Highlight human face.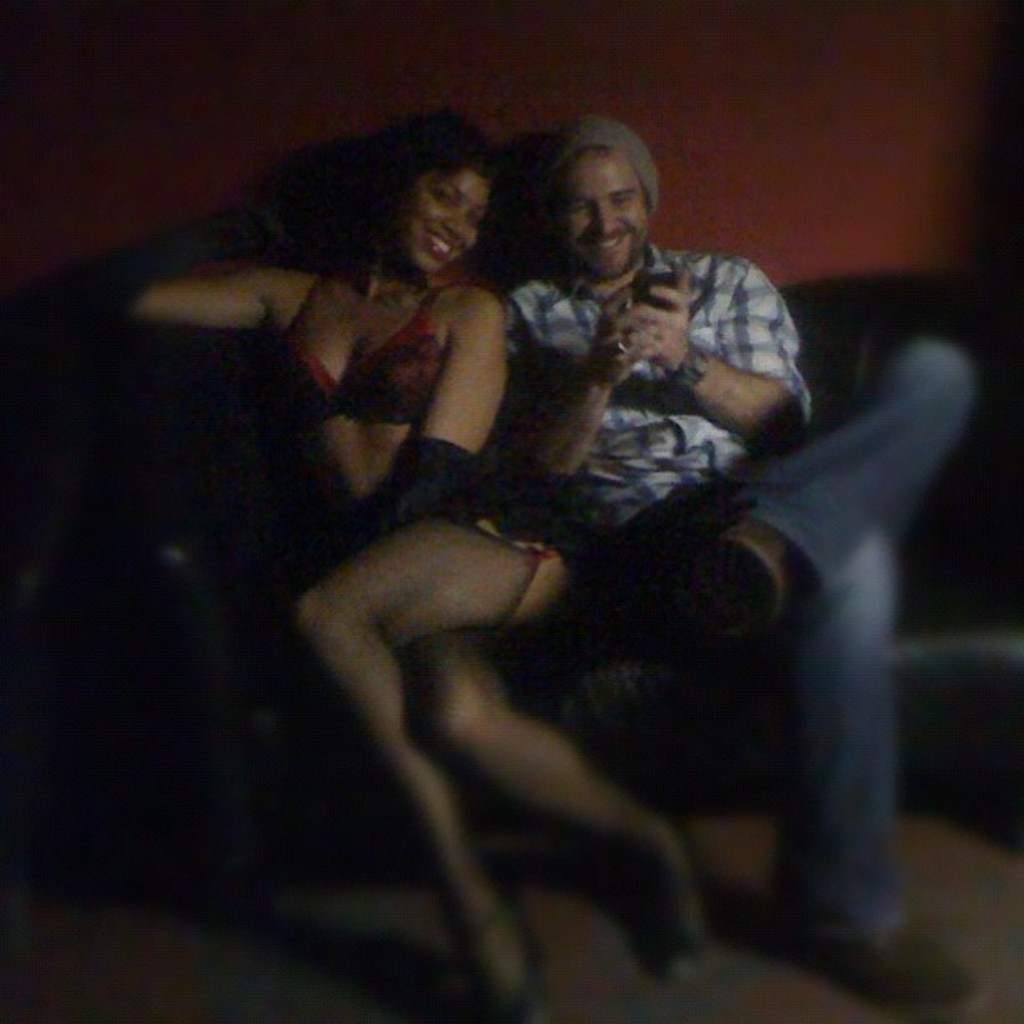
Highlighted region: (550, 152, 649, 279).
